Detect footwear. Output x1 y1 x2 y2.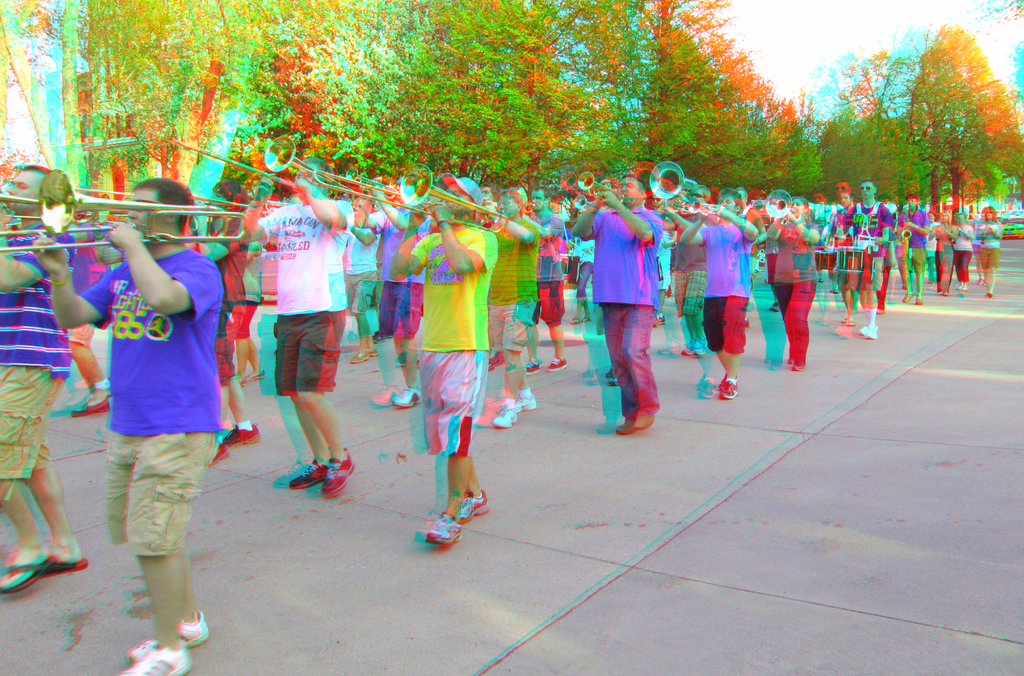
719 374 744 401.
